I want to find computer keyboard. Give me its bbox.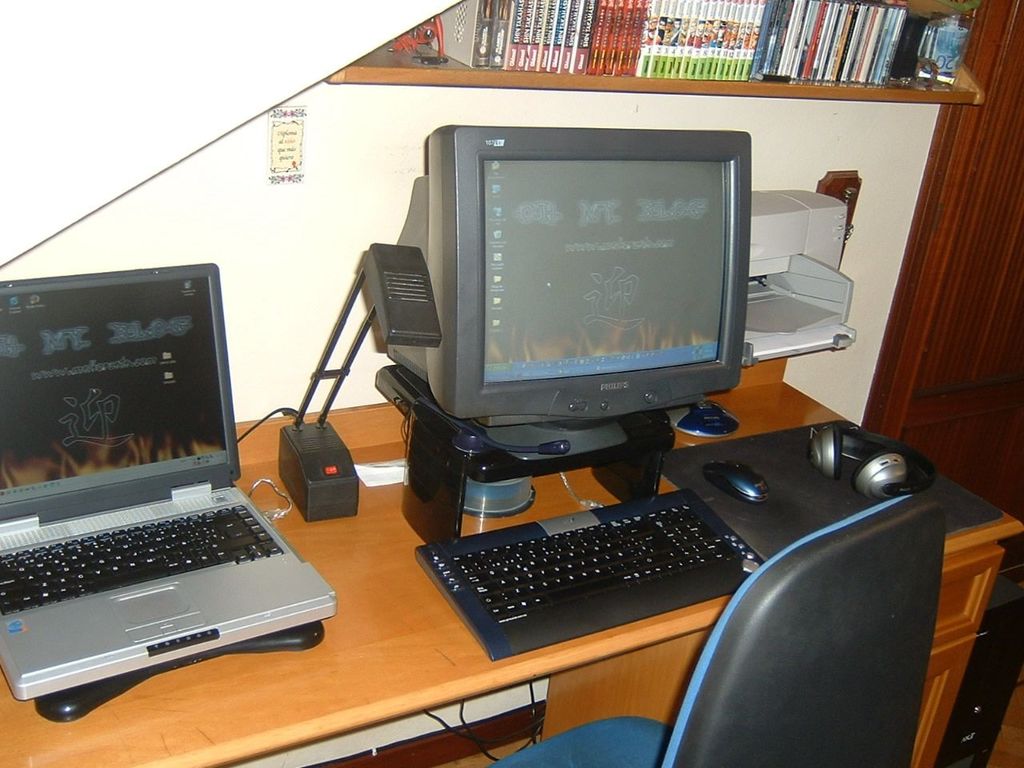
rect(413, 473, 765, 659).
